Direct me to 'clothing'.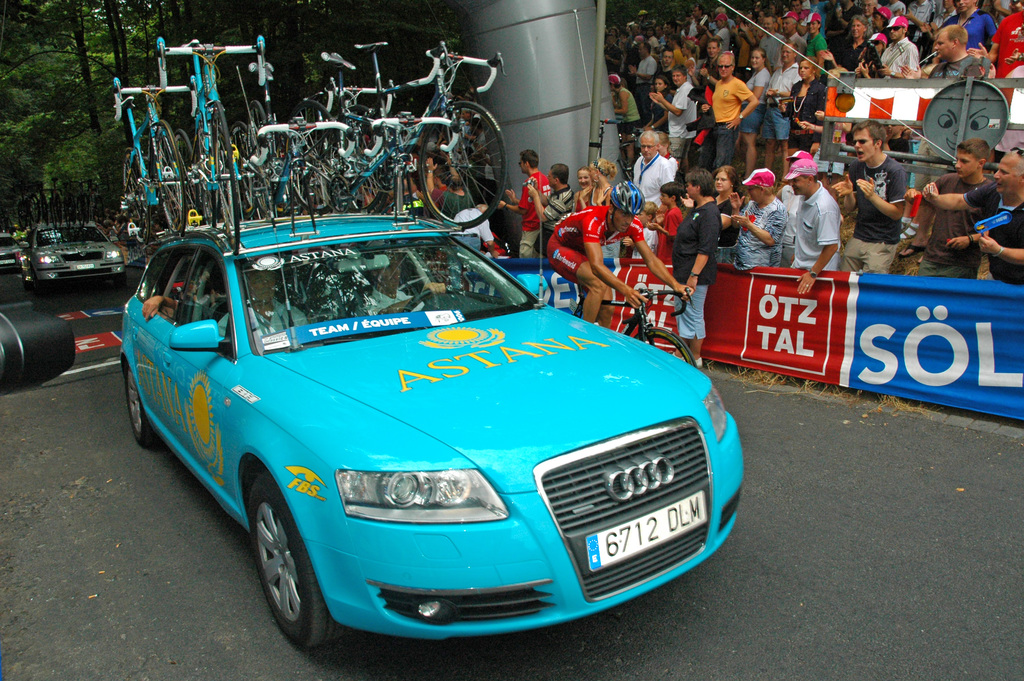
Direction: <region>803, 30, 824, 63</region>.
